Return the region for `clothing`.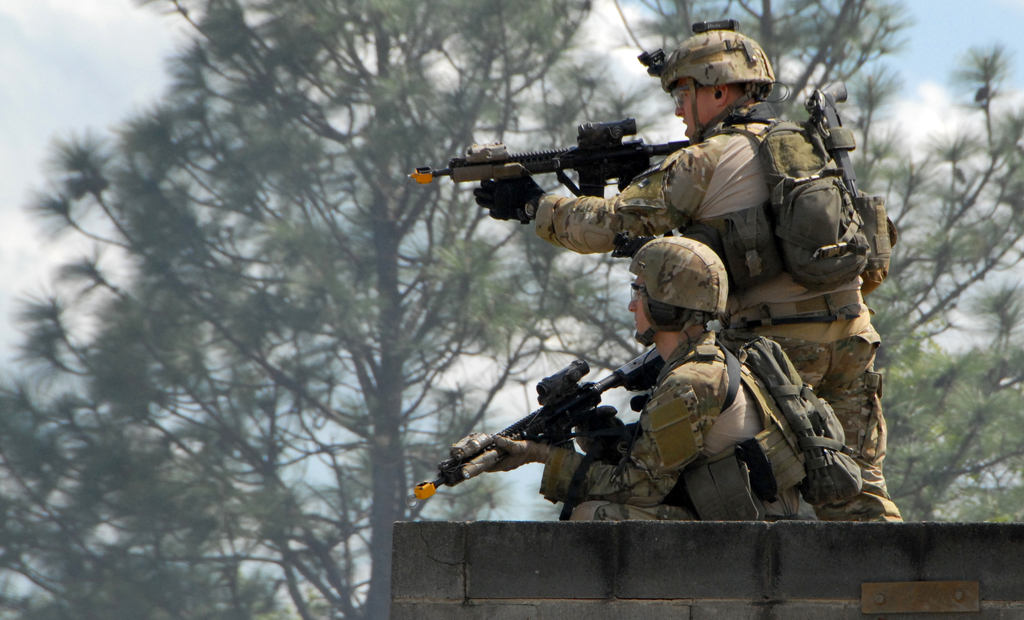
[x1=536, y1=99, x2=920, y2=528].
